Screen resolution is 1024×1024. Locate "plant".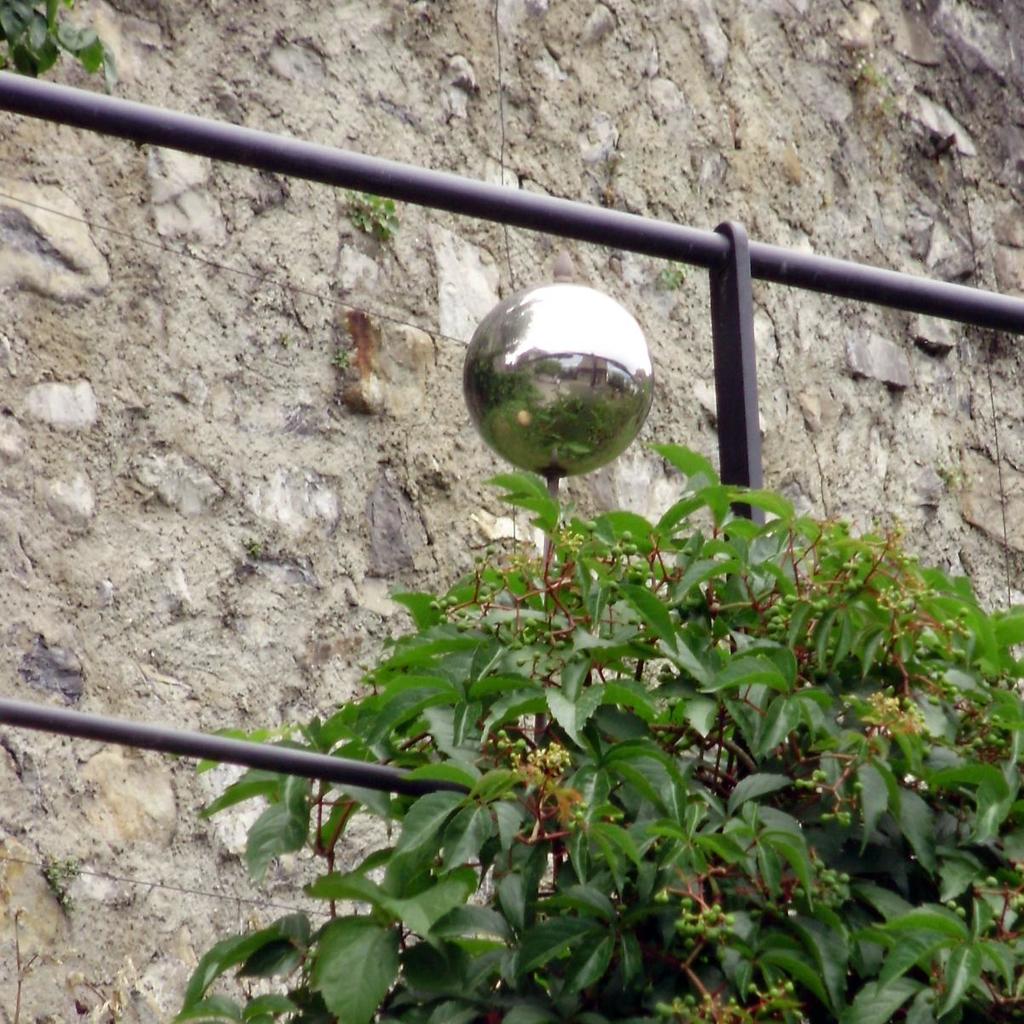
region(935, 453, 974, 491).
